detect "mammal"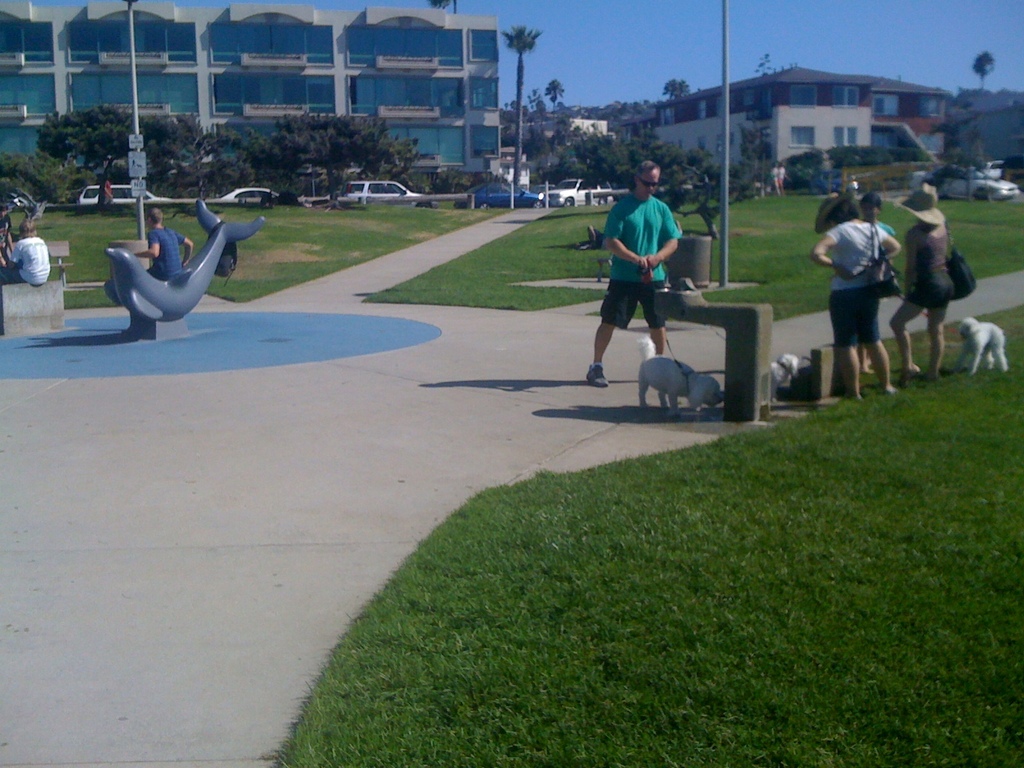
<region>134, 206, 193, 278</region>
